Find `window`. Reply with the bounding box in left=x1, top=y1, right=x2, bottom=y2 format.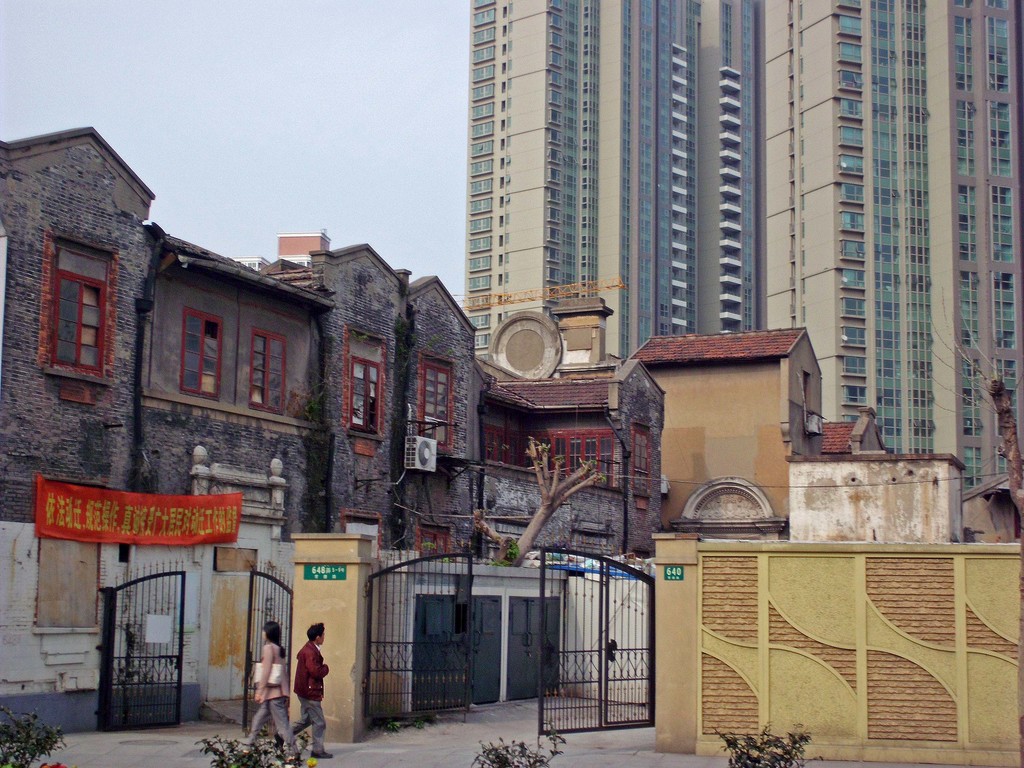
left=838, top=324, right=867, bottom=349.
